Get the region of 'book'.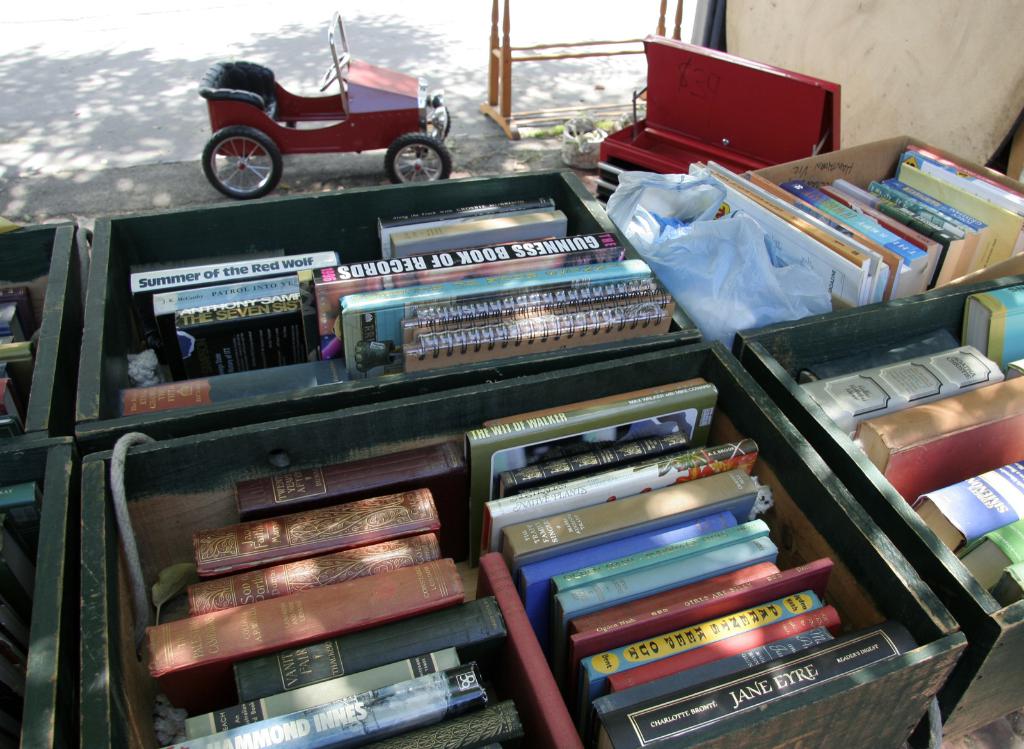
BBox(341, 259, 657, 371).
